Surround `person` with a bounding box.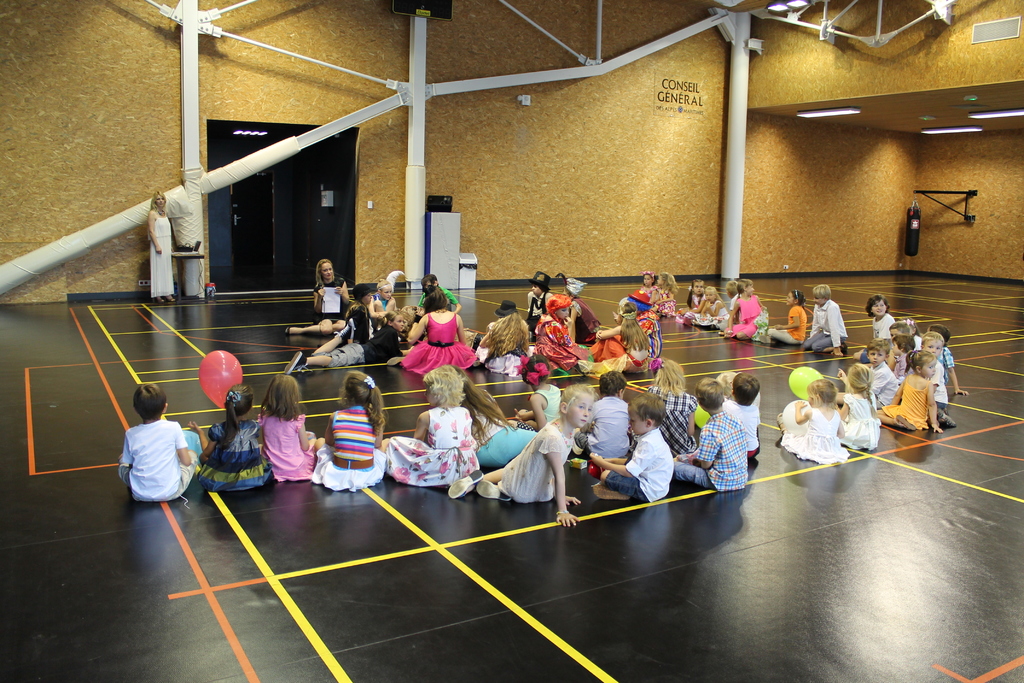
select_region(564, 368, 636, 458).
